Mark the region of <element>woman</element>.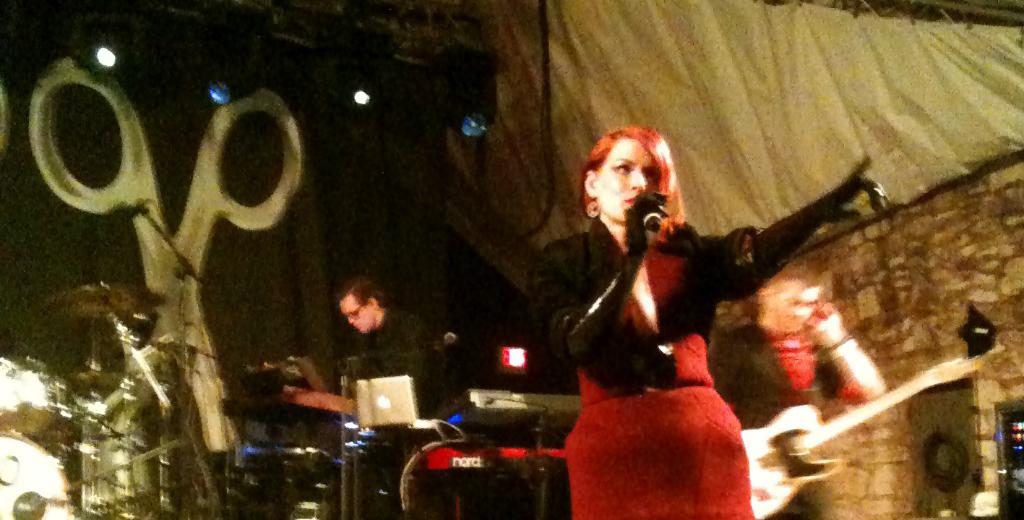
Region: (left=538, top=127, right=892, bottom=519).
